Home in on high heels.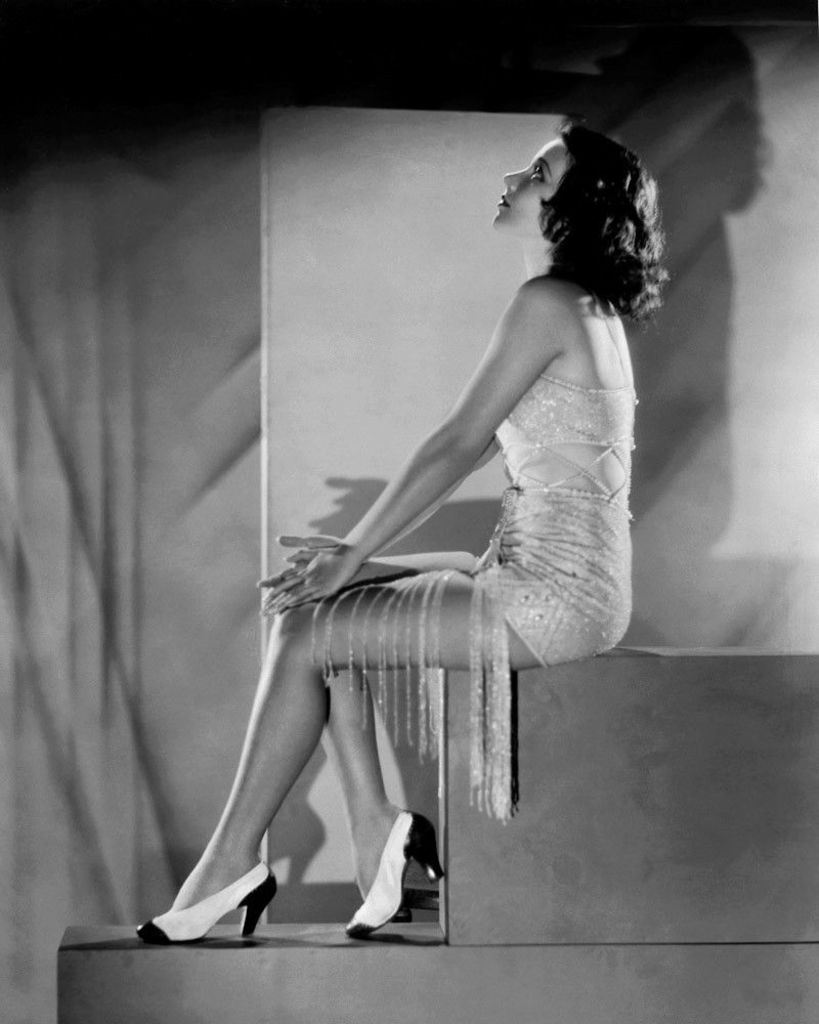
Homed in at rect(346, 814, 450, 940).
